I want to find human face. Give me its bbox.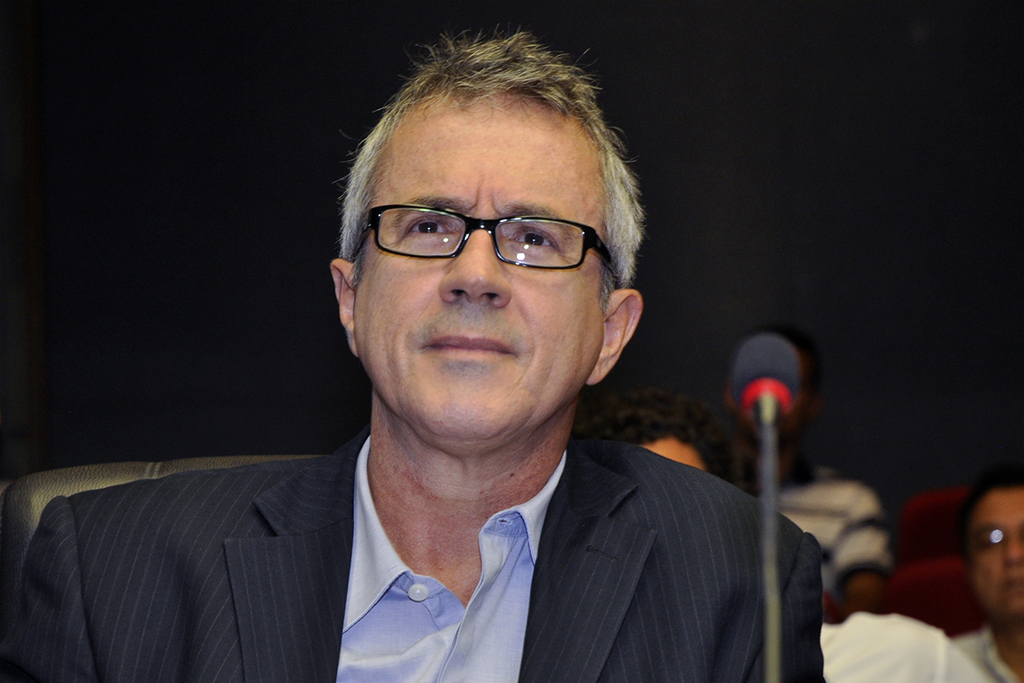
detection(968, 488, 1023, 634).
